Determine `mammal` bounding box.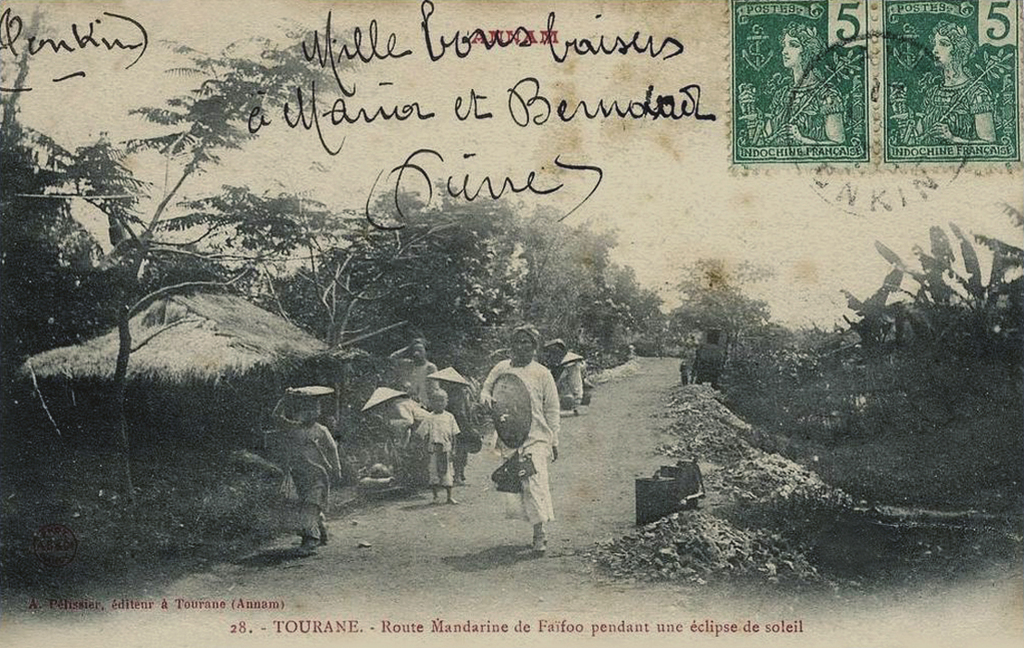
Determined: [left=554, top=354, right=589, bottom=428].
